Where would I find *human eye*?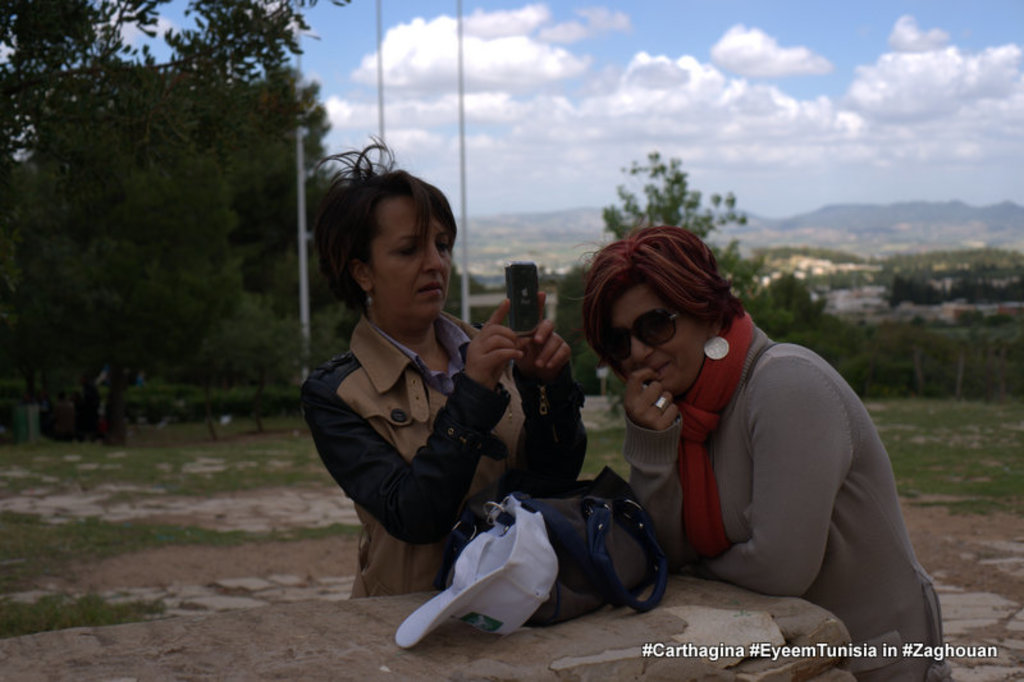
At [436,234,454,253].
